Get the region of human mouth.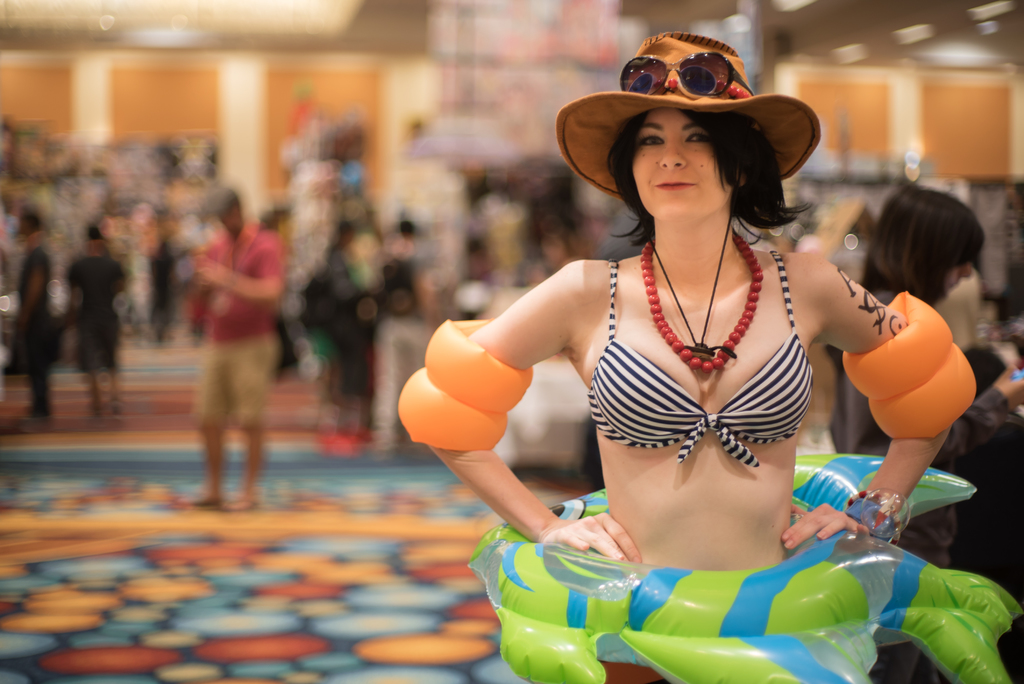
{"x1": 657, "y1": 179, "x2": 694, "y2": 188}.
